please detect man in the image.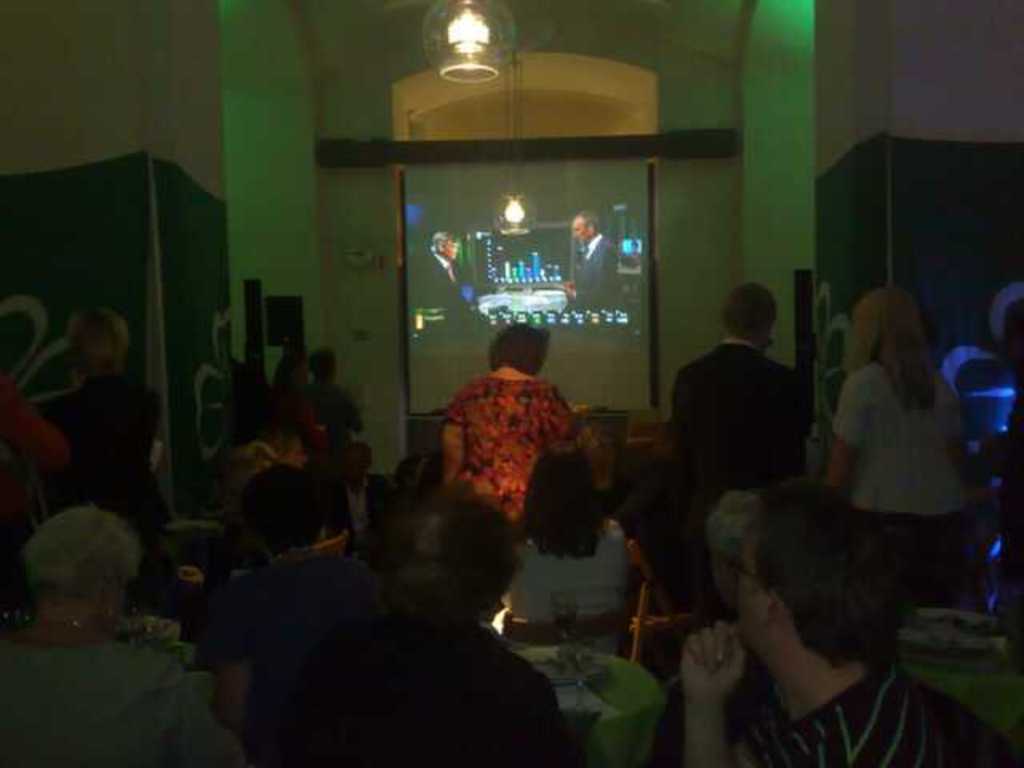
{"left": 410, "top": 224, "right": 474, "bottom": 306}.
